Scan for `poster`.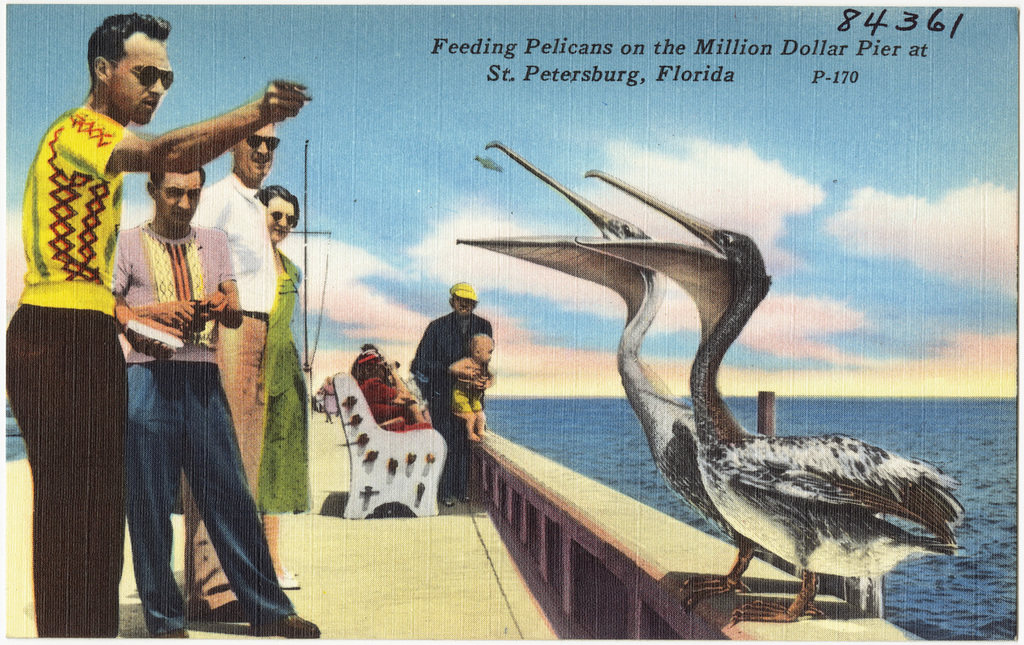
Scan result: crop(3, 5, 1019, 644).
